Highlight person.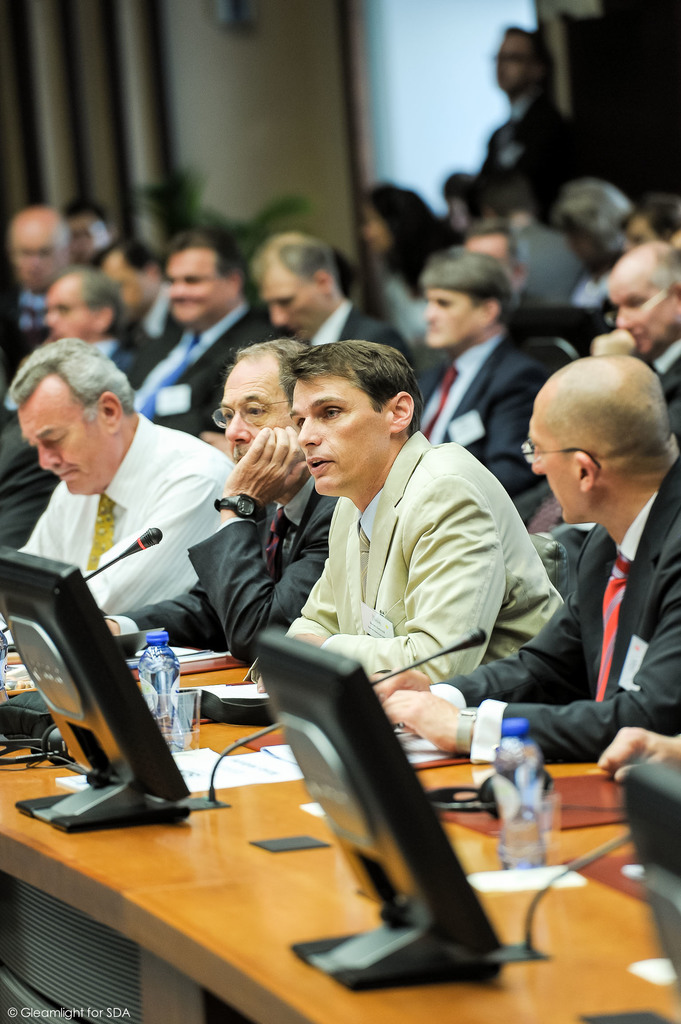
Highlighted region: left=0, top=198, right=81, bottom=365.
